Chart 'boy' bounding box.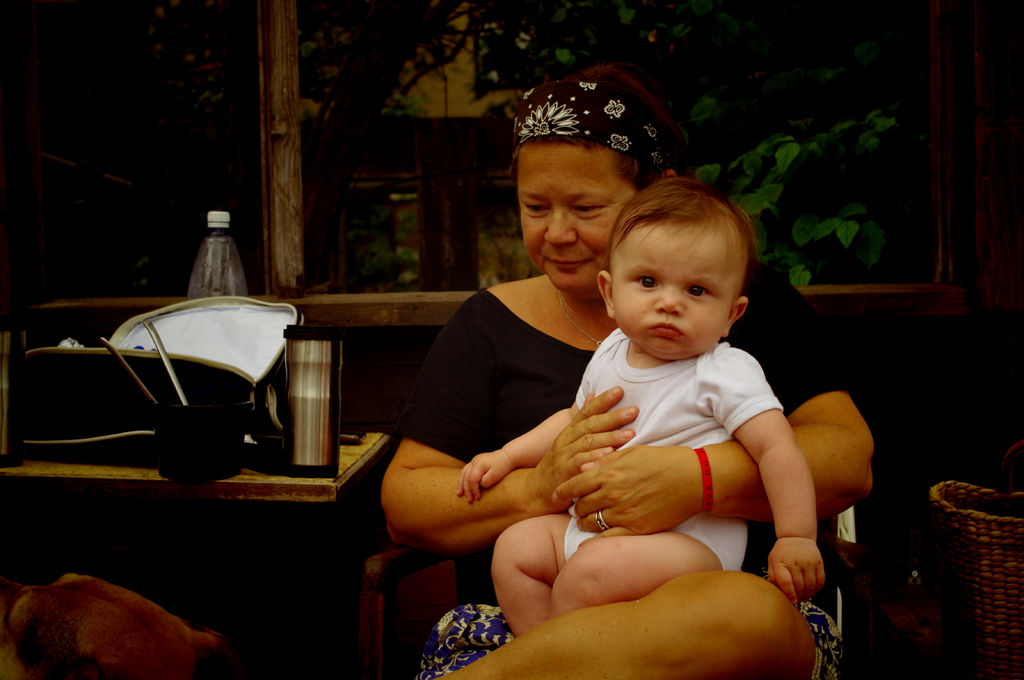
Charted: (left=488, top=173, right=865, bottom=653).
